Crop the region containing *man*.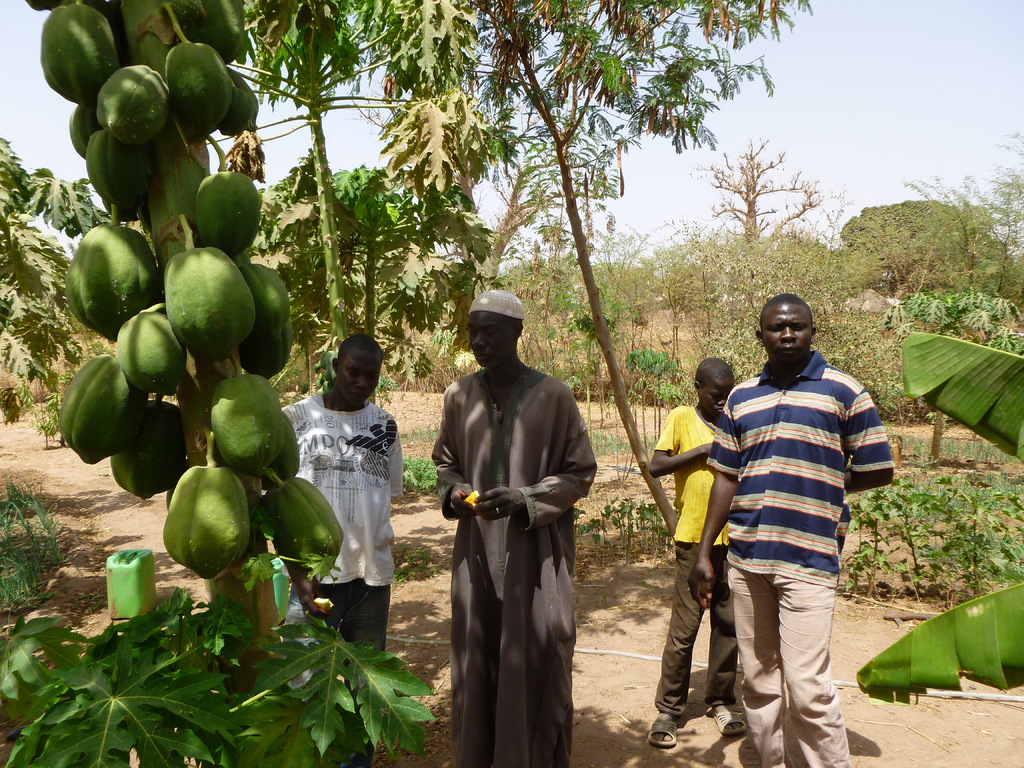
Crop region: (left=429, top=288, right=598, bottom=767).
